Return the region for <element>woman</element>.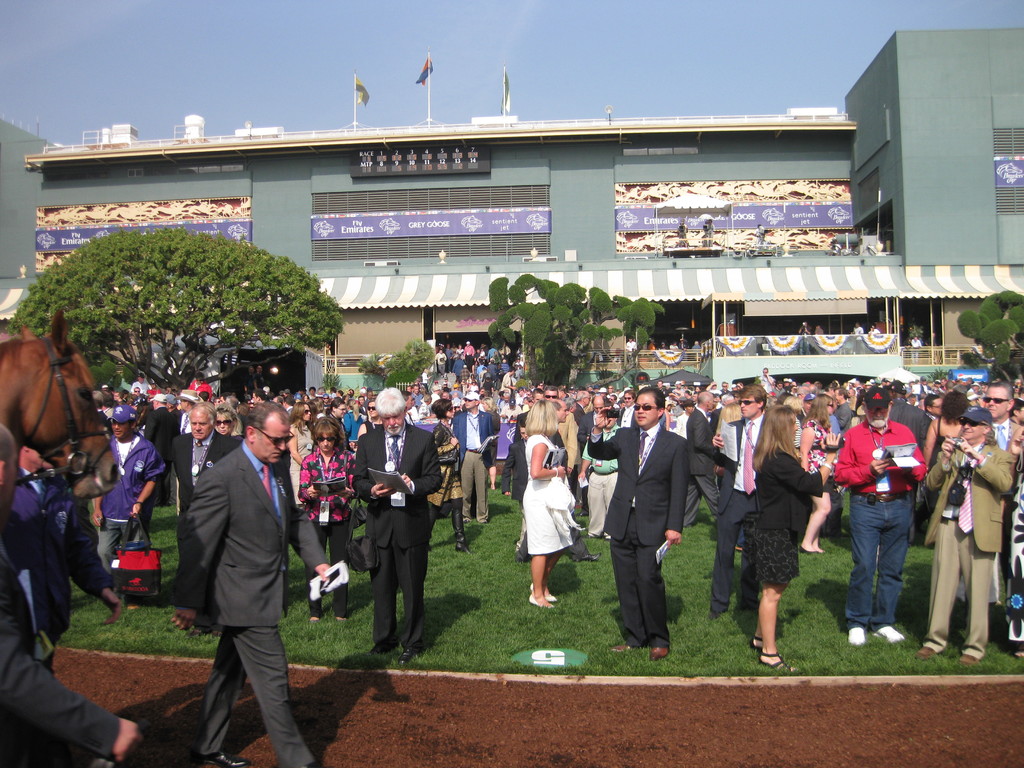
pyautogui.locateOnScreen(481, 396, 502, 492).
